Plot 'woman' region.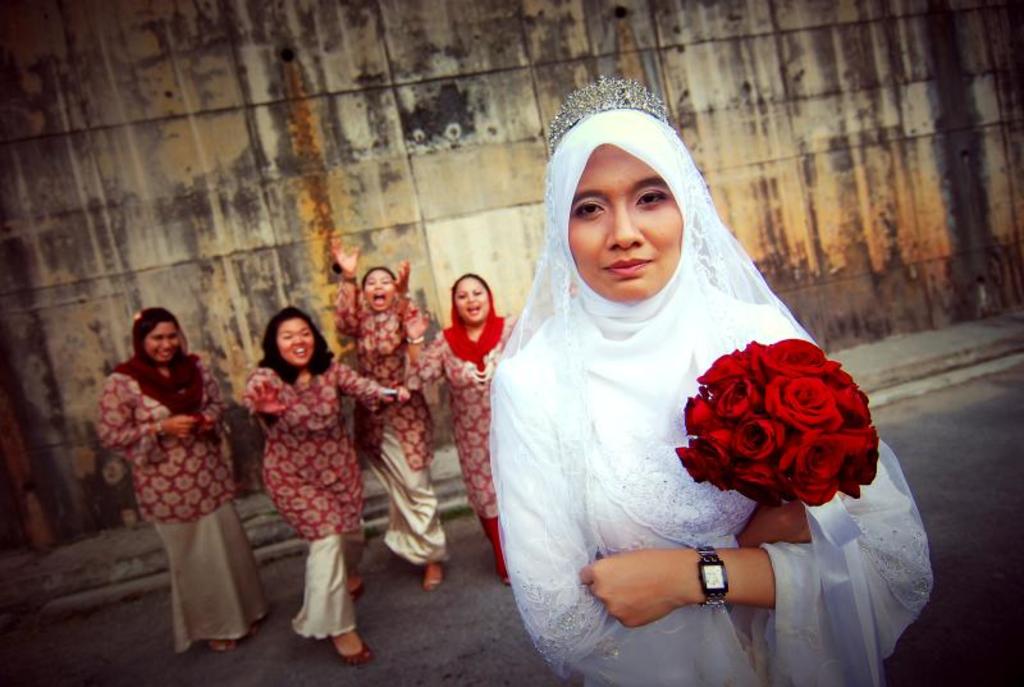
Plotted at bbox(481, 102, 937, 686).
